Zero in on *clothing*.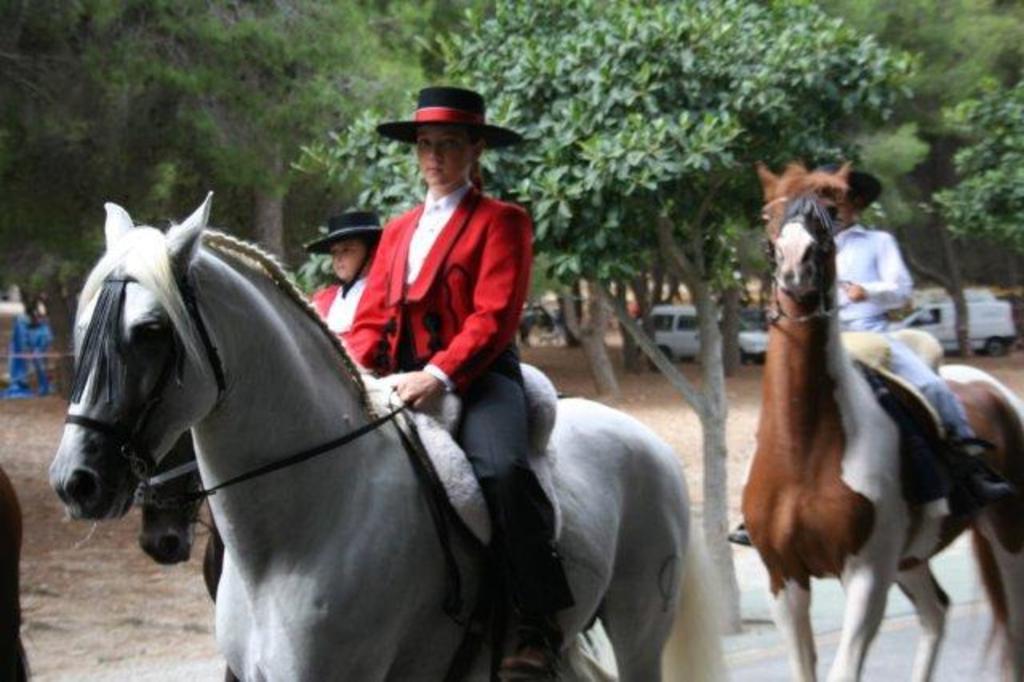
Zeroed in: bbox(341, 176, 566, 636).
